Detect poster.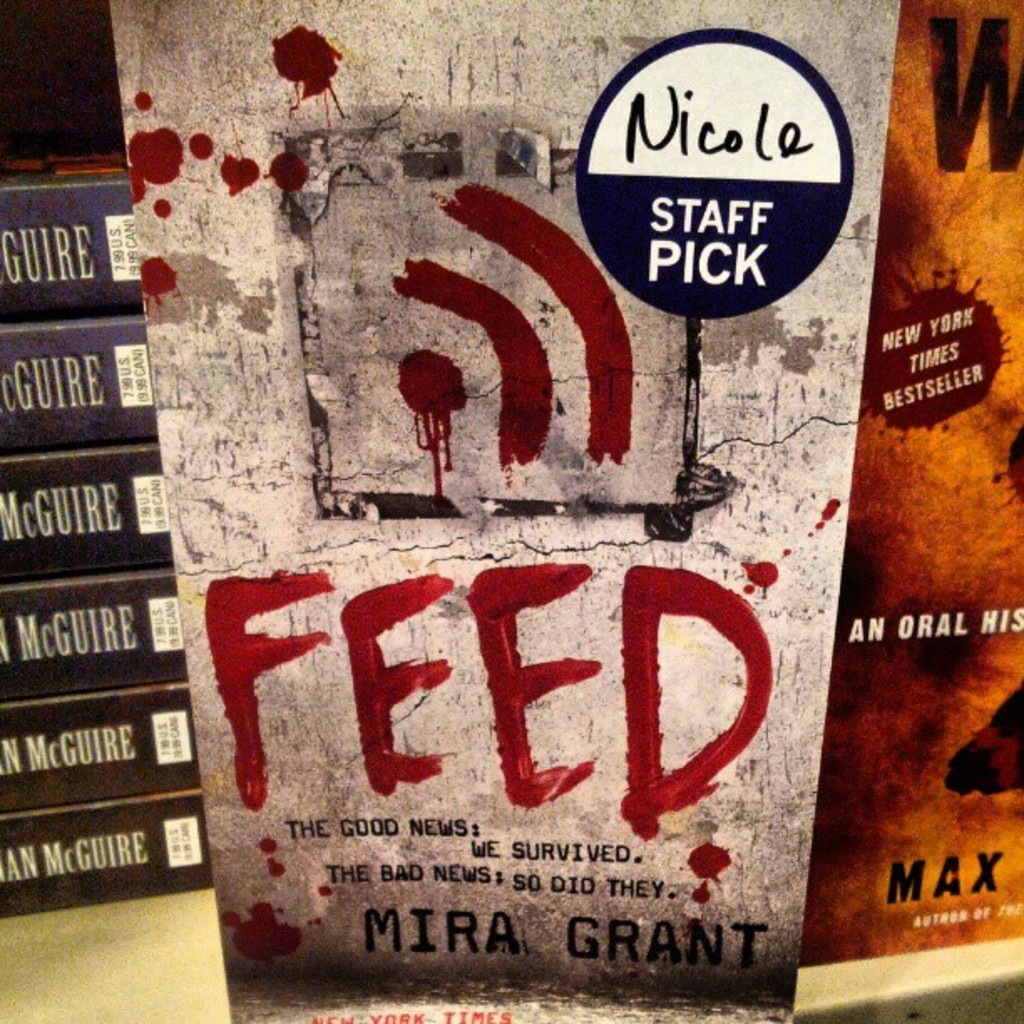
Detected at locate(796, 0, 1022, 967).
